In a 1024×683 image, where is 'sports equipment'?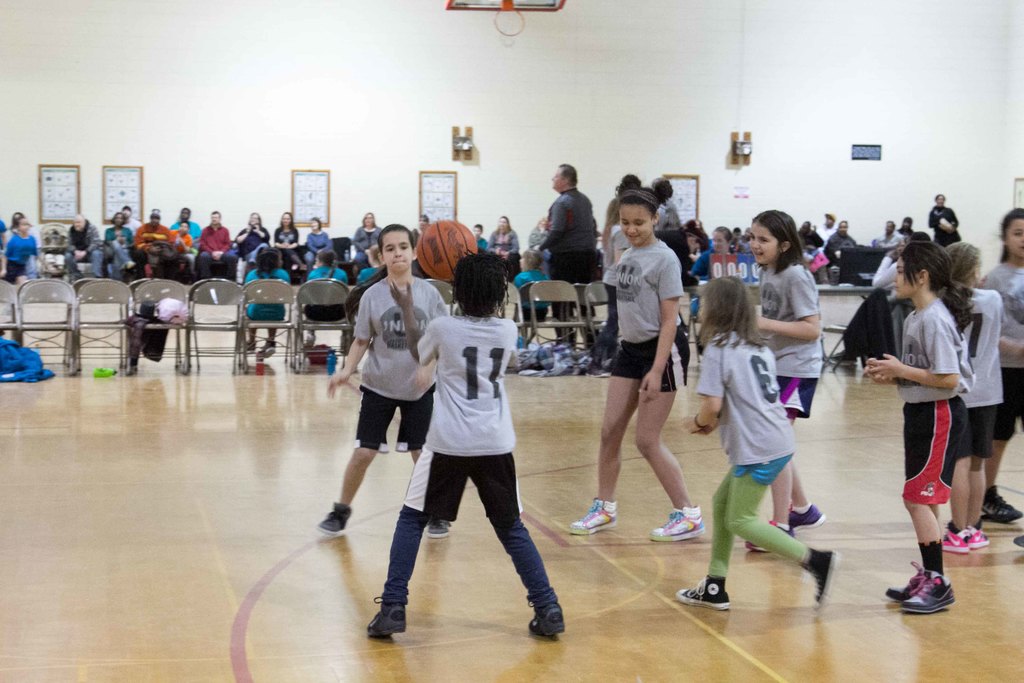
bbox=(367, 600, 404, 636).
